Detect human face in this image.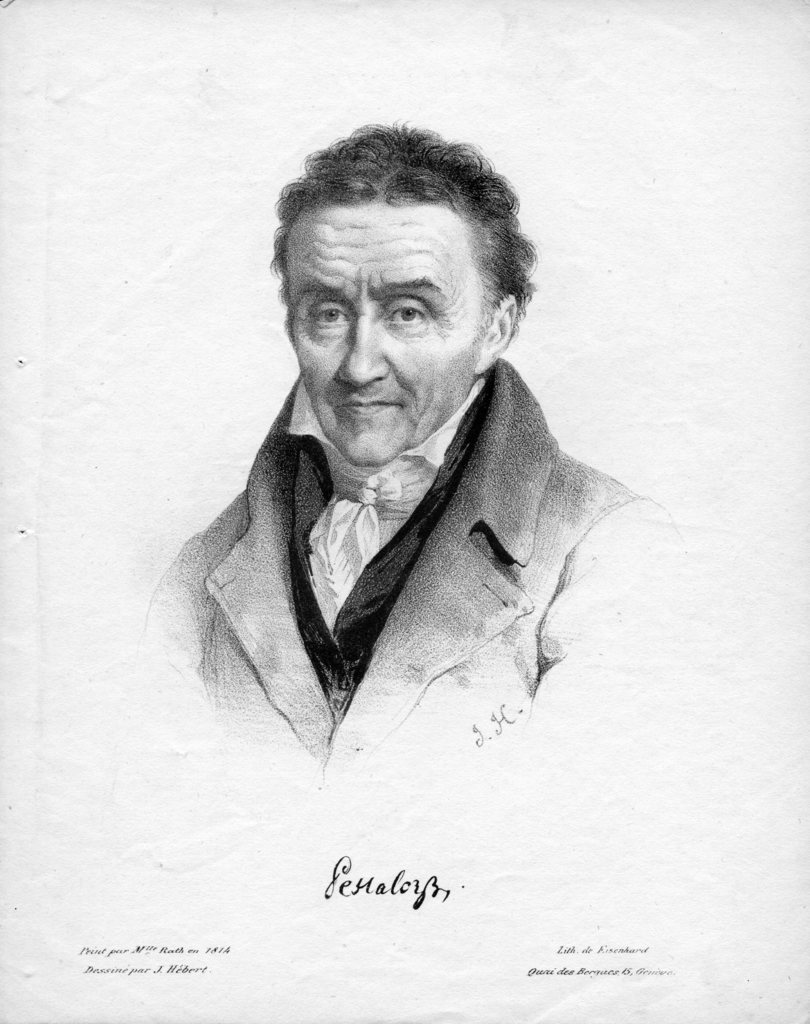
Detection: pyautogui.locateOnScreen(280, 197, 475, 465).
